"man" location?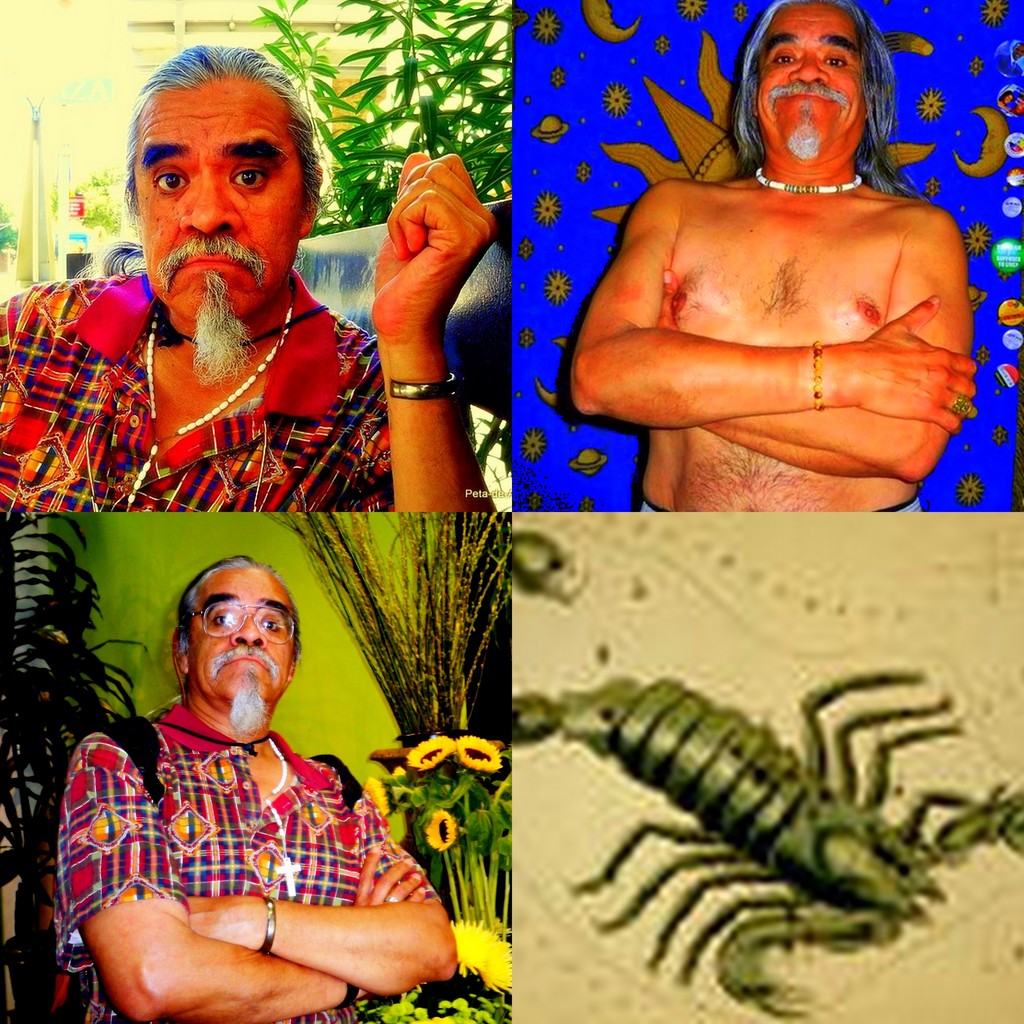
[556, 0, 981, 512]
